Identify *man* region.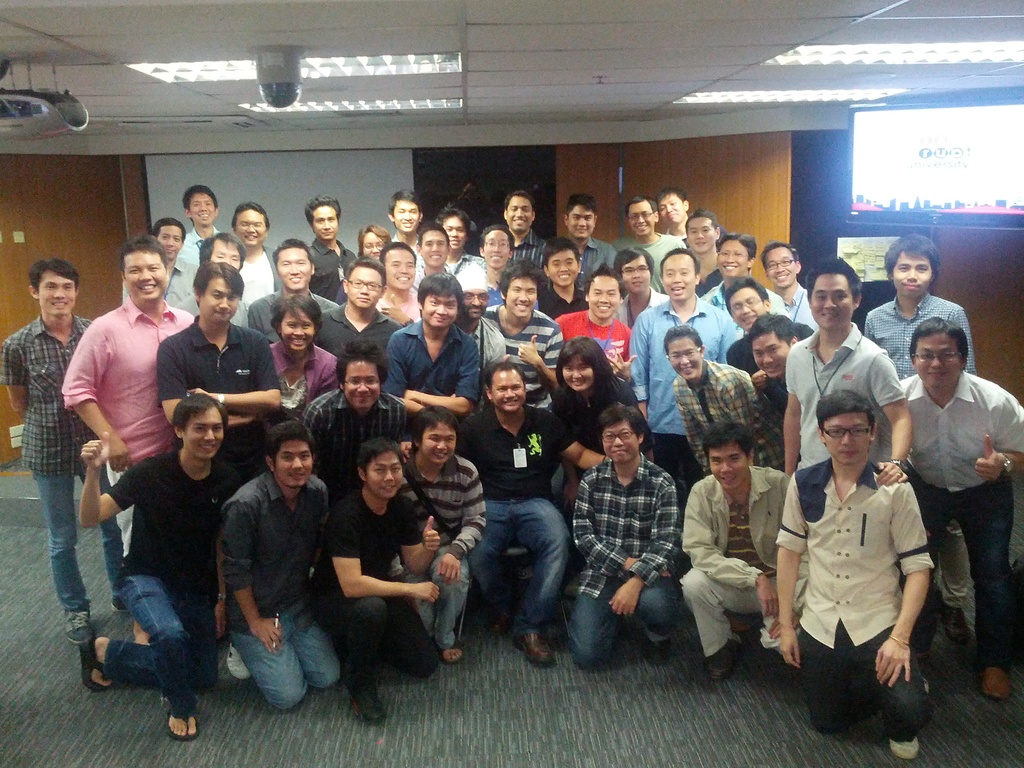
Region: 484/261/560/407.
